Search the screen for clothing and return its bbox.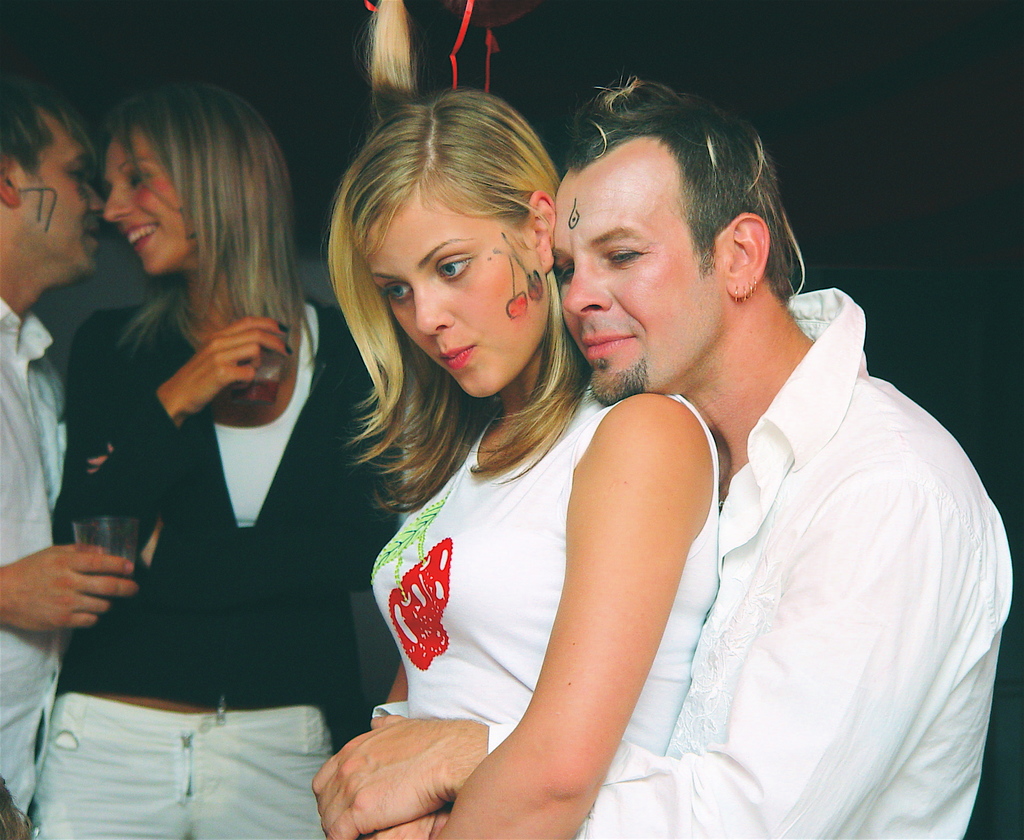
Found: l=468, t=268, r=1023, b=837.
